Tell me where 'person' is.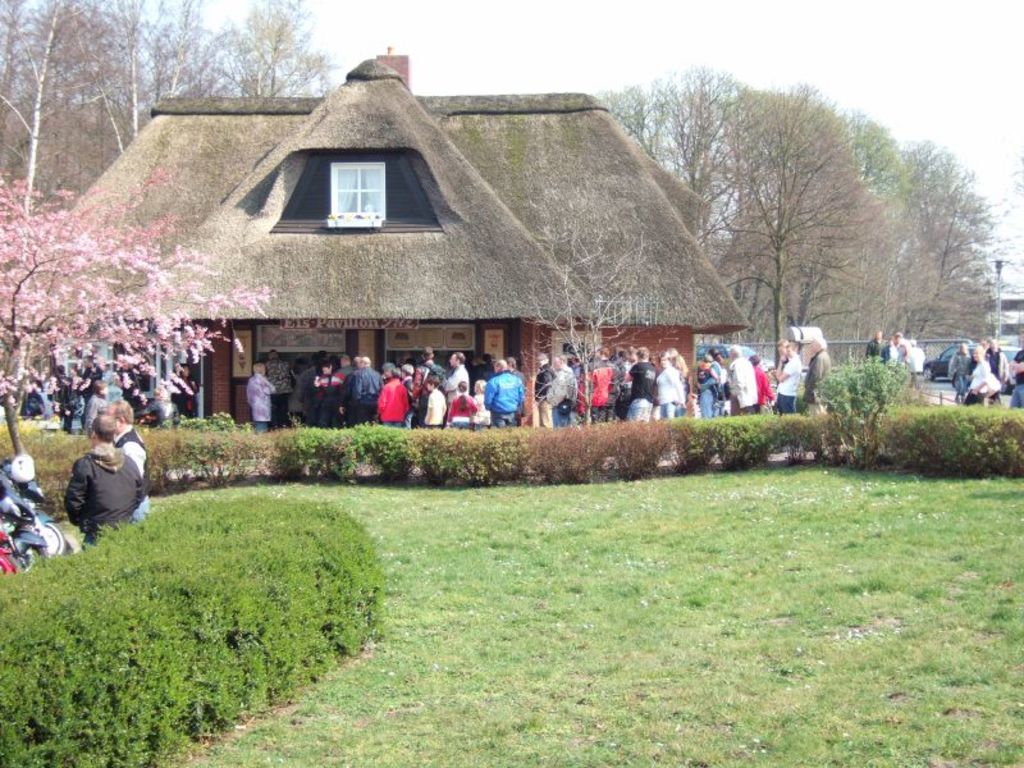
'person' is at x1=596 y1=346 x2=613 y2=412.
